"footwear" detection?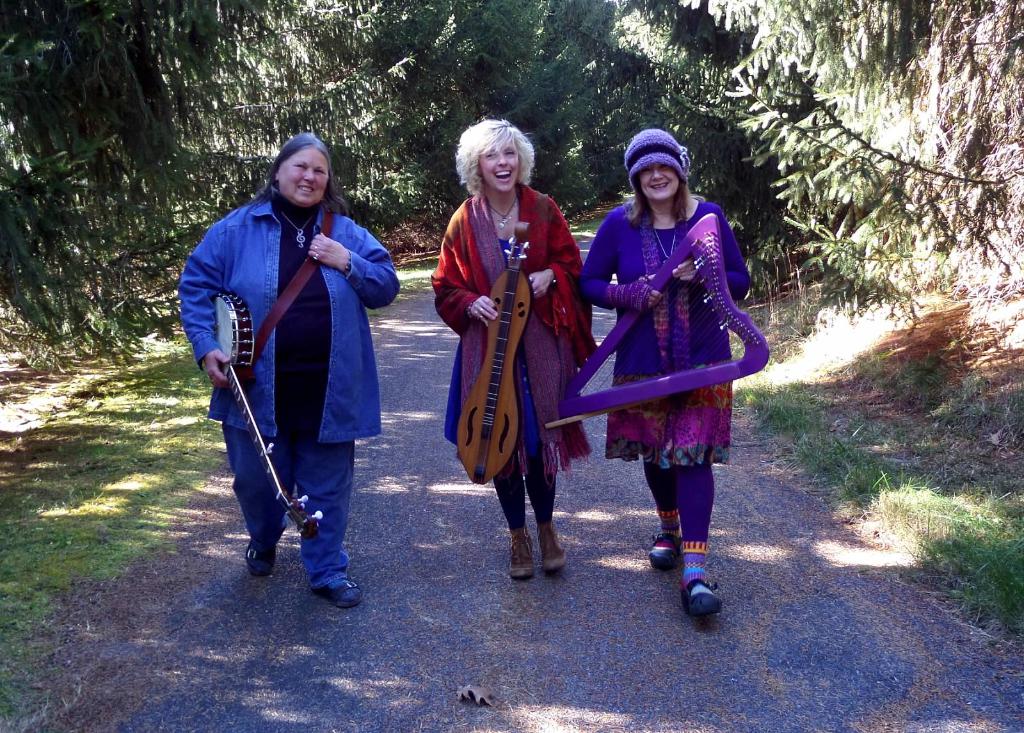
locate(506, 526, 534, 578)
